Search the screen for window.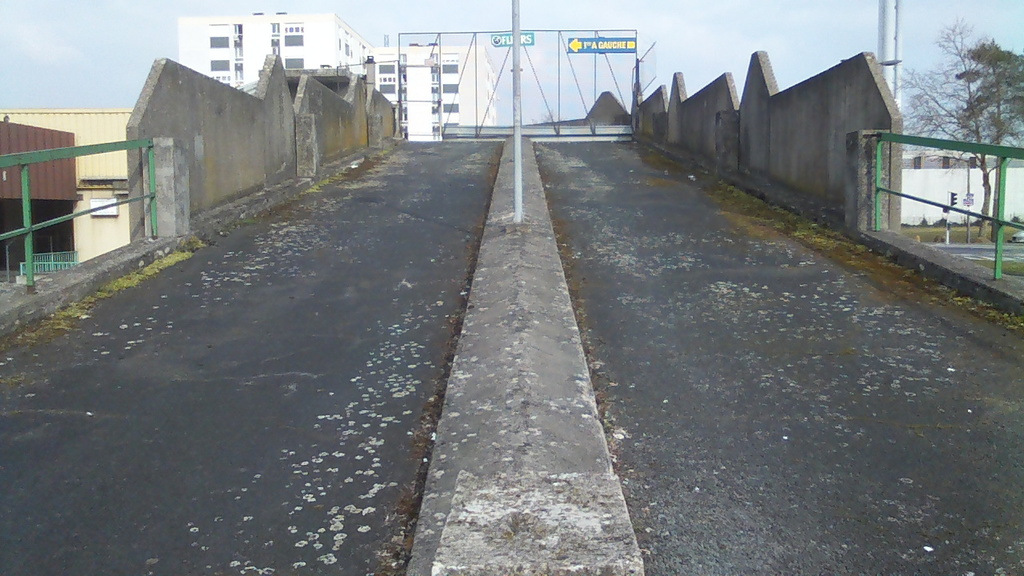
Found at 285 34 306 47.
